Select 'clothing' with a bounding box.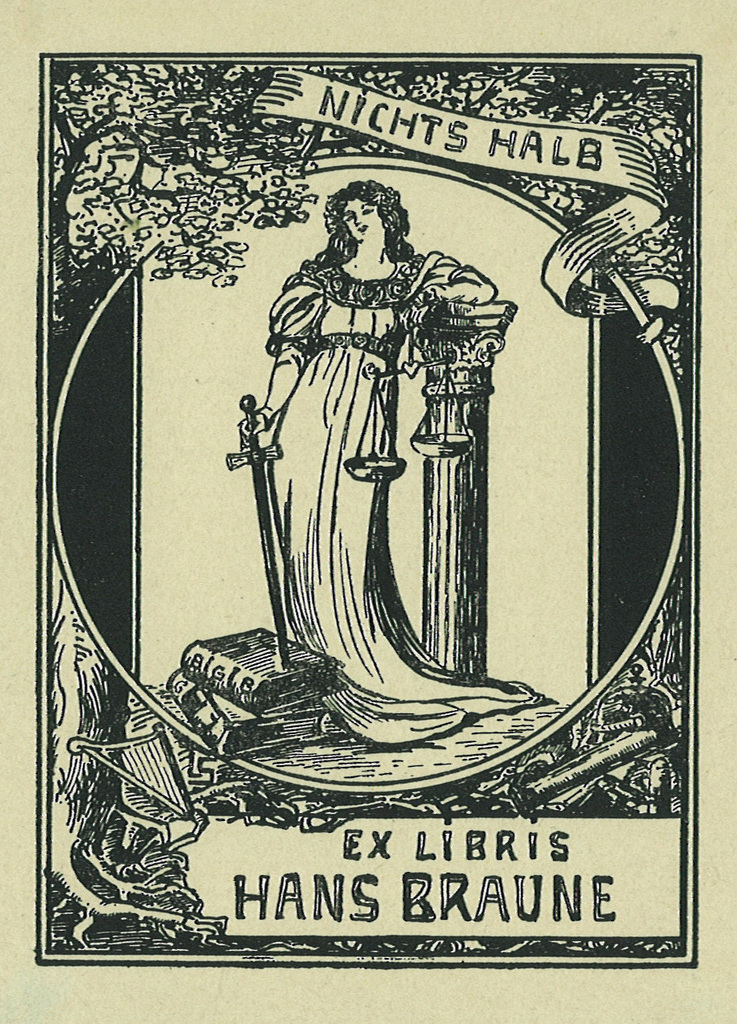
243, 197, 527, 666.
